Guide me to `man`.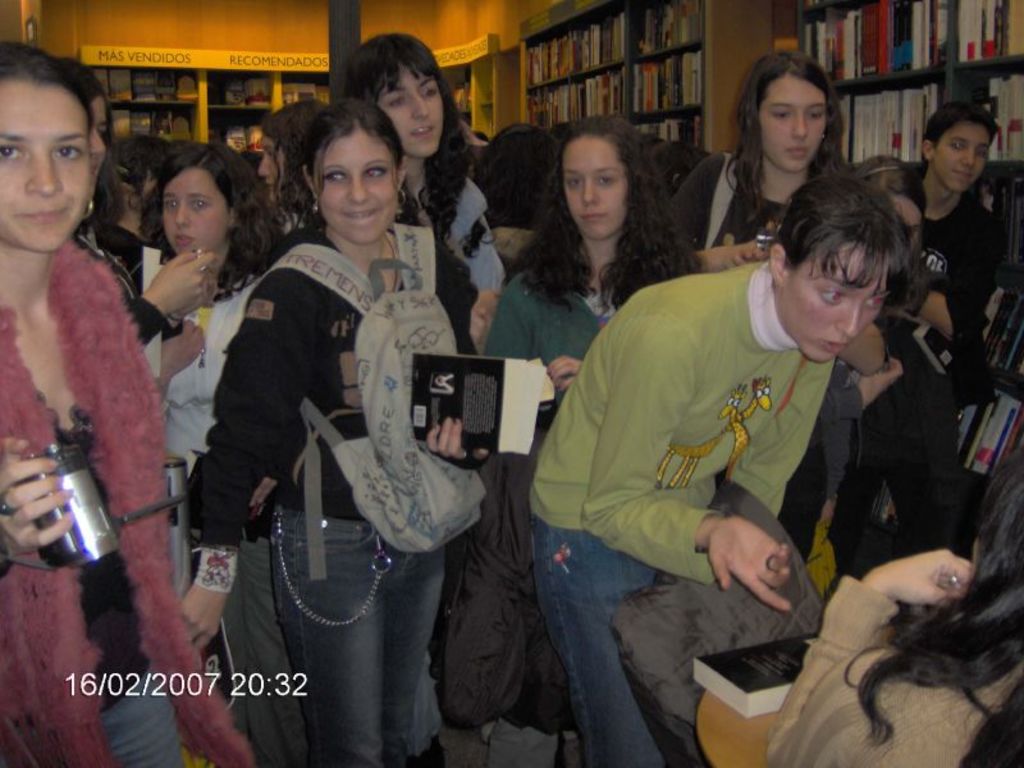
Guidance: box=[506, 154, 950, 742].
